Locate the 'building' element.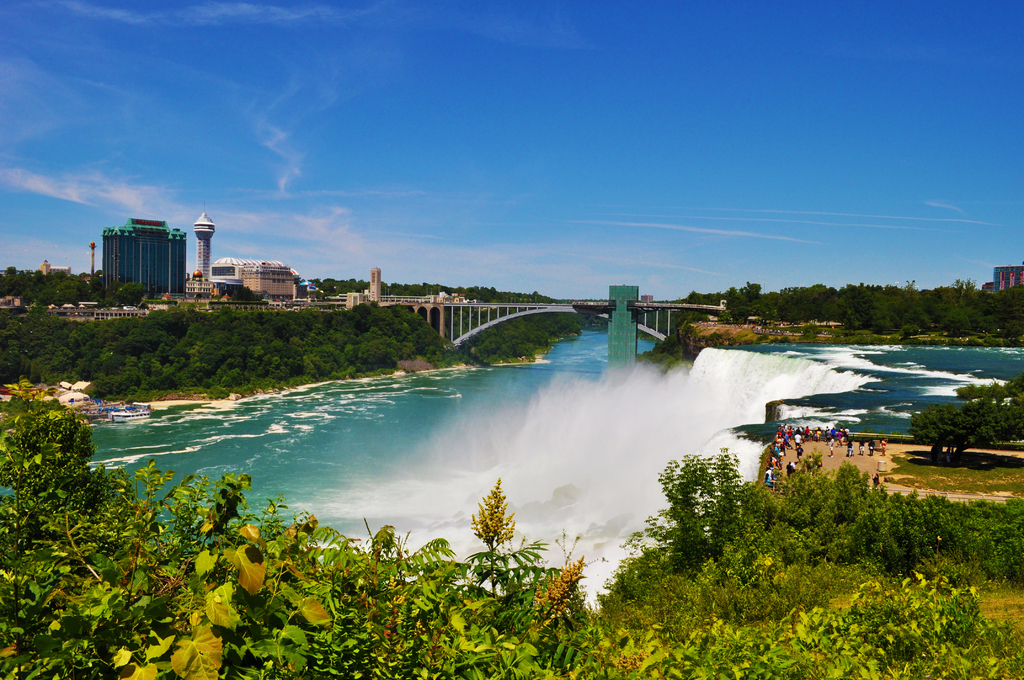
Element bbox: left=103, top=216, right=184, bottom=304.
